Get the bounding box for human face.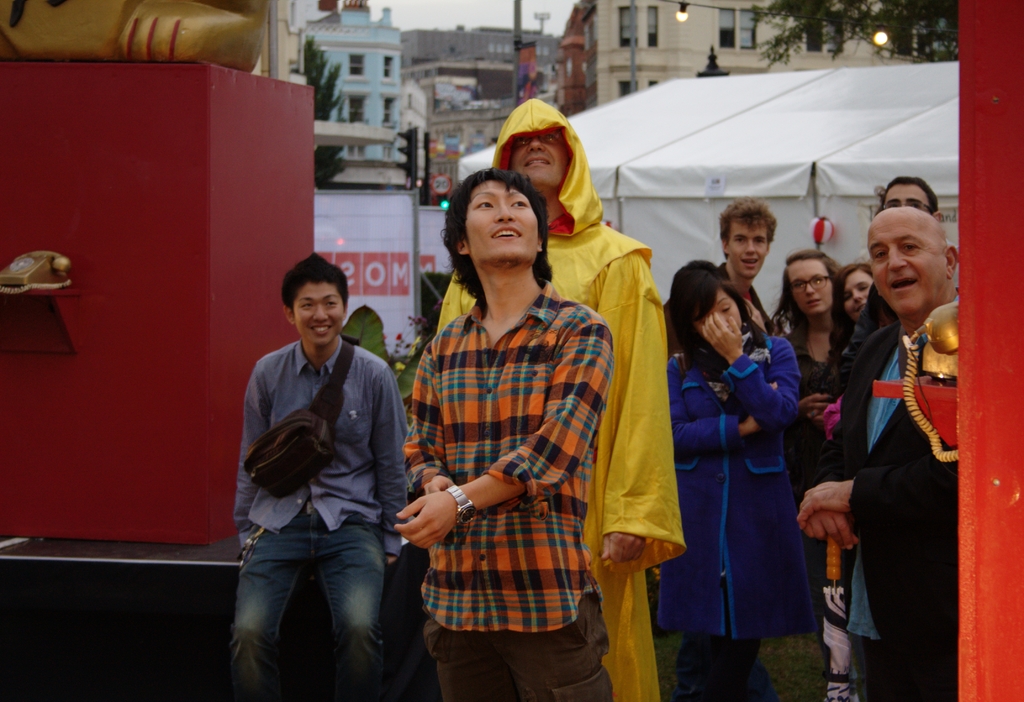
{"x1": 465, "y1": 179, "x2": 541, "y2": 269}.
